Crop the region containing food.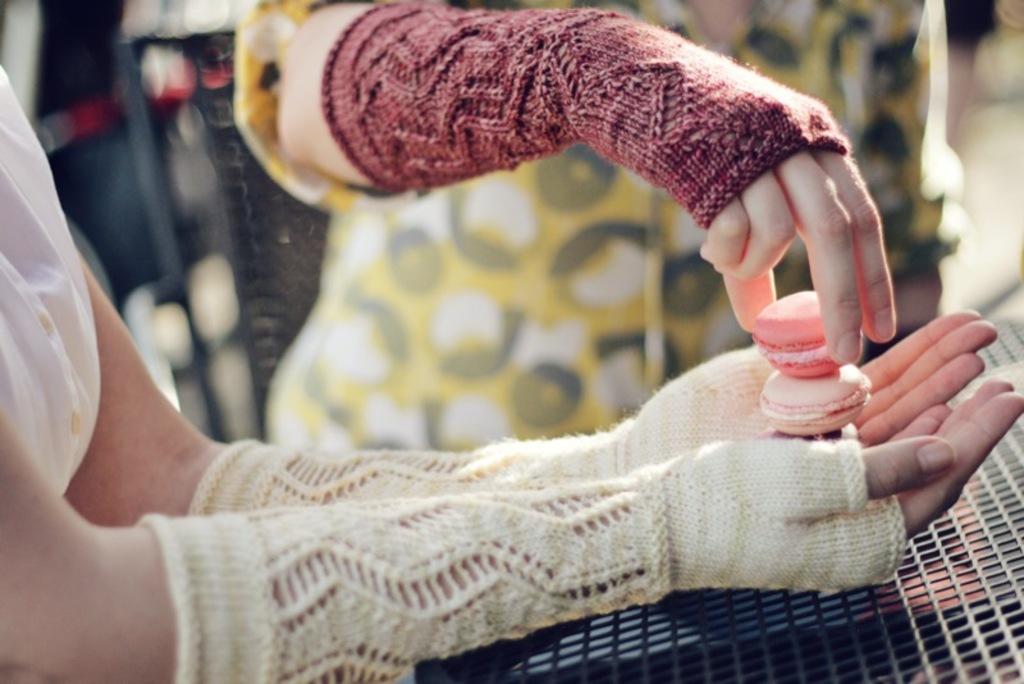
Crop region: crop(754, 291, 844, 378).
